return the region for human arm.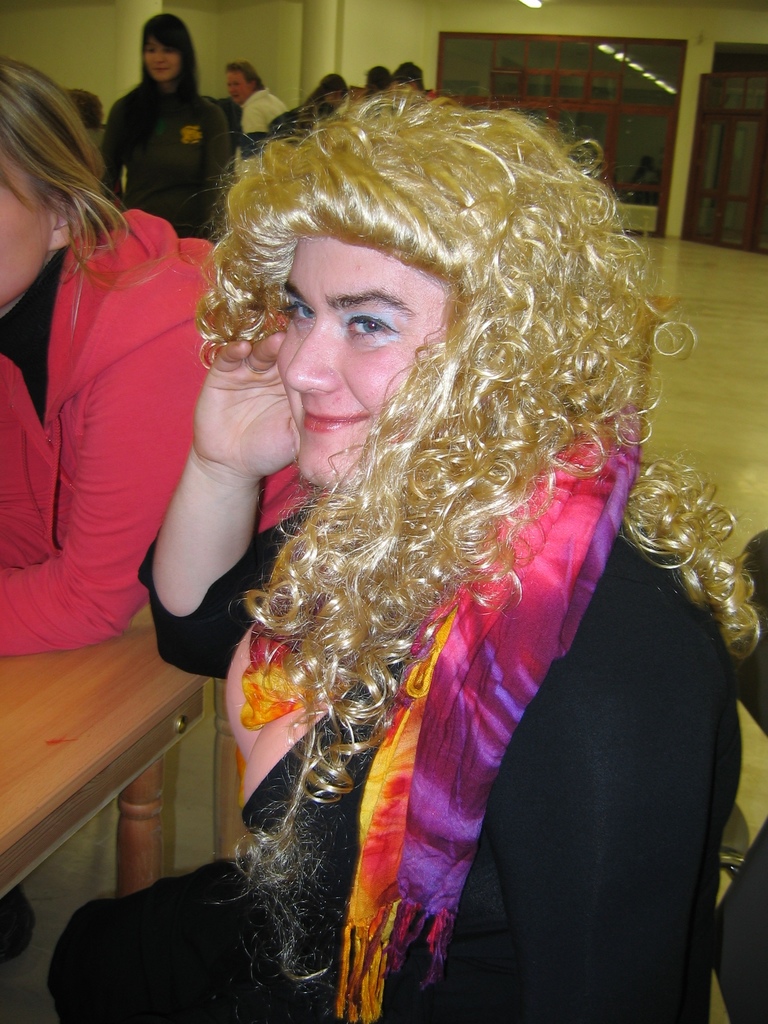
x1=197, y1=95, x2=243, y2=236.
